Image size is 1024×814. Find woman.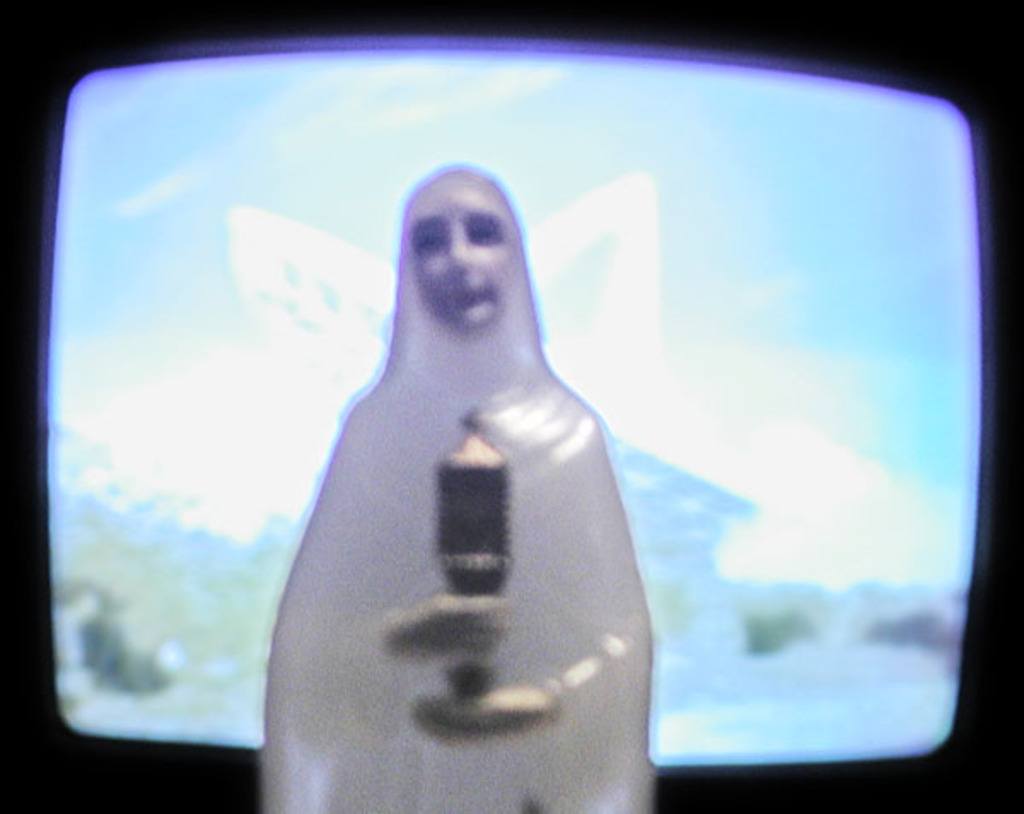
<bbox>268, 140, 664, 744</bbox>.
